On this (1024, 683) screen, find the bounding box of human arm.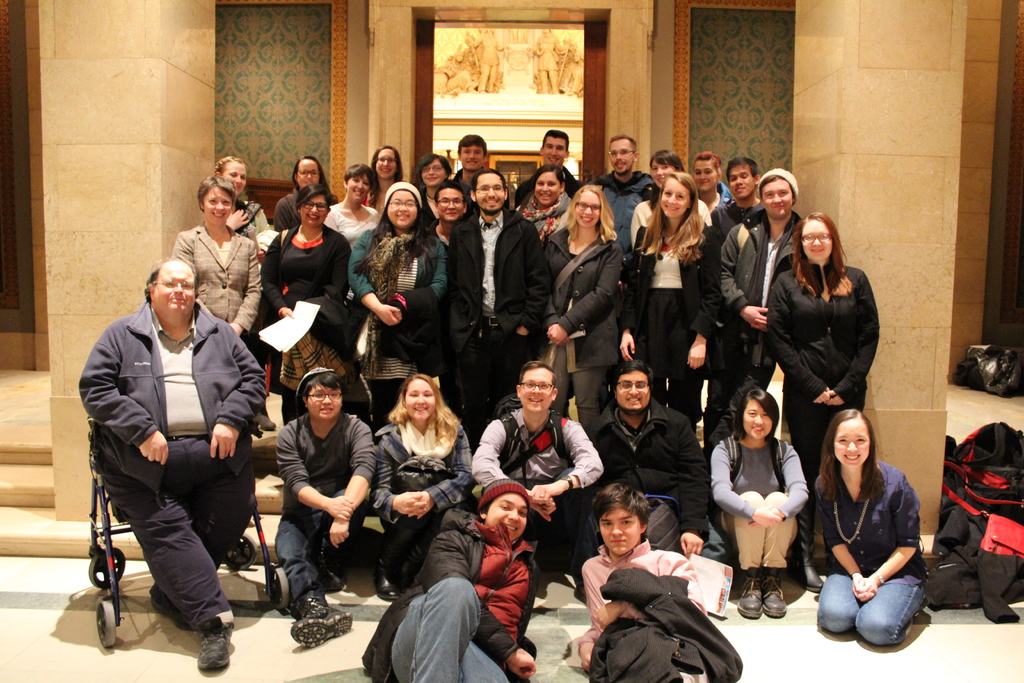
Bounding box: x1=507 y1=219 x2=556 y2=338.
